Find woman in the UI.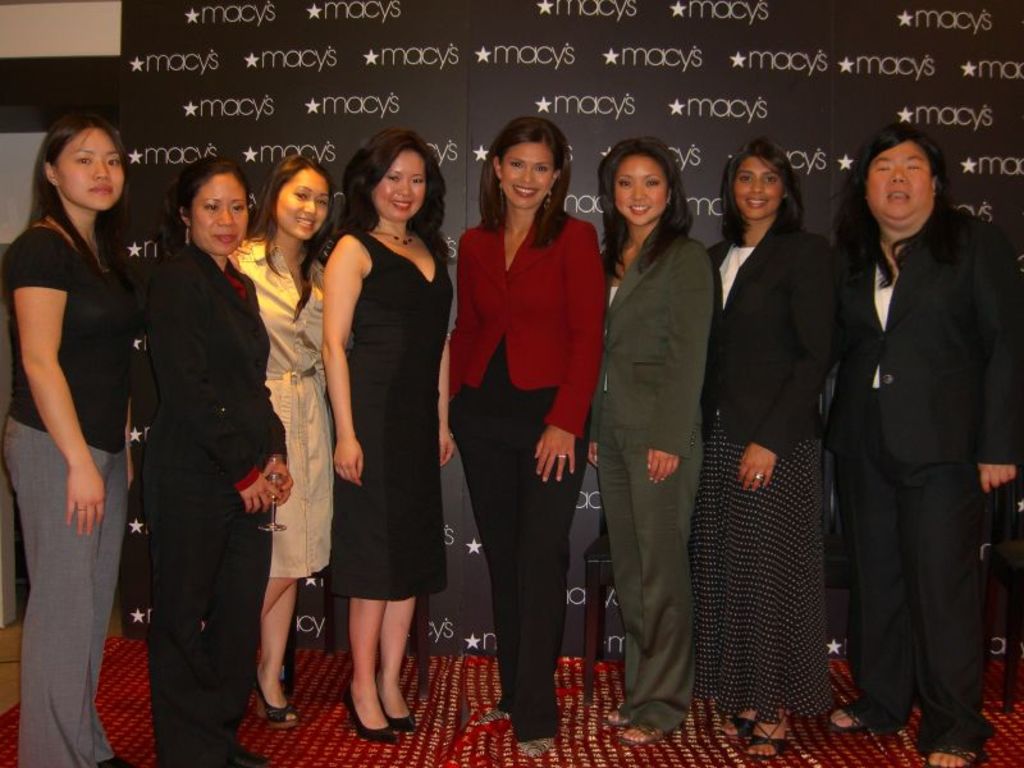
UI element at bbox(831, 125, 1023, 767).
